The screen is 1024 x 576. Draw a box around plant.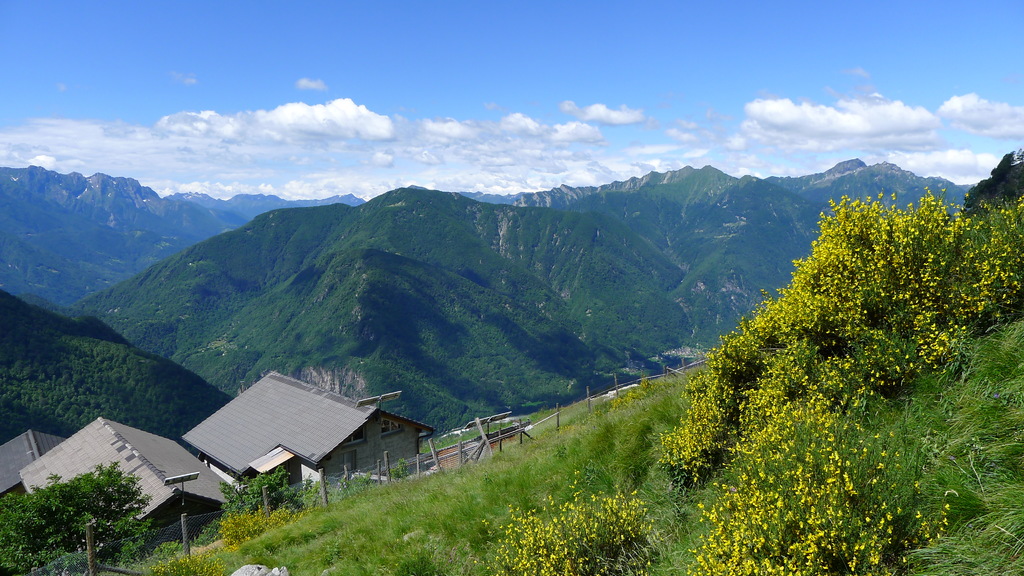
470/467/676/575.
